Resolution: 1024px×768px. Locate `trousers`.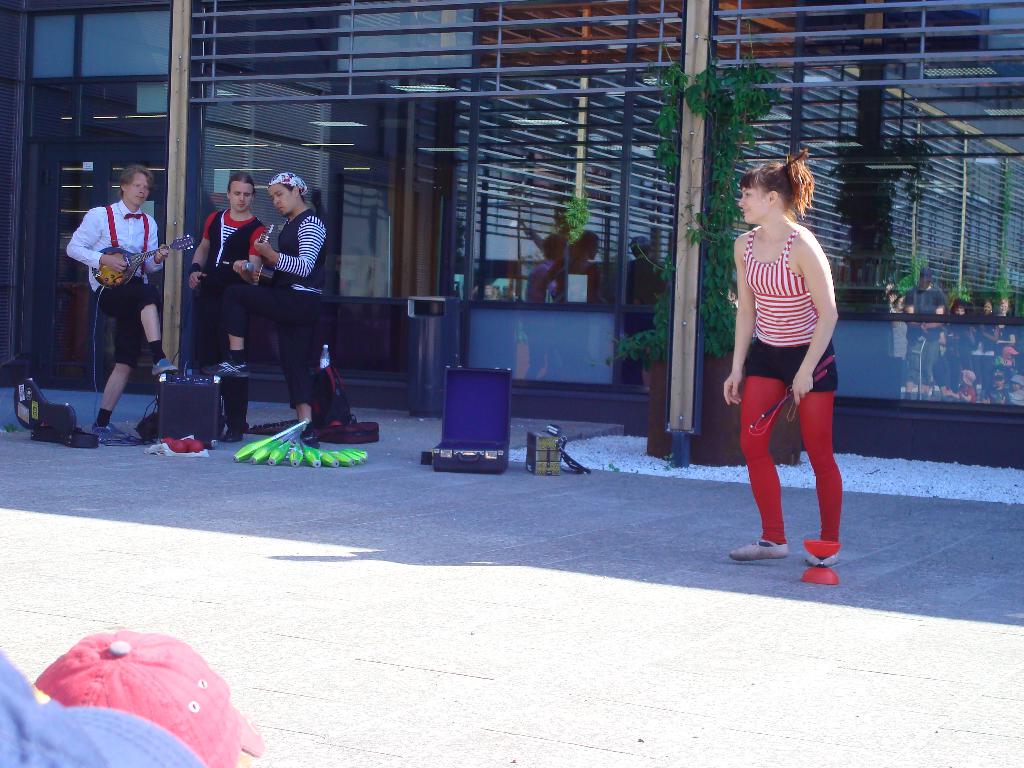
select_region(732, 380, 845, 557).
